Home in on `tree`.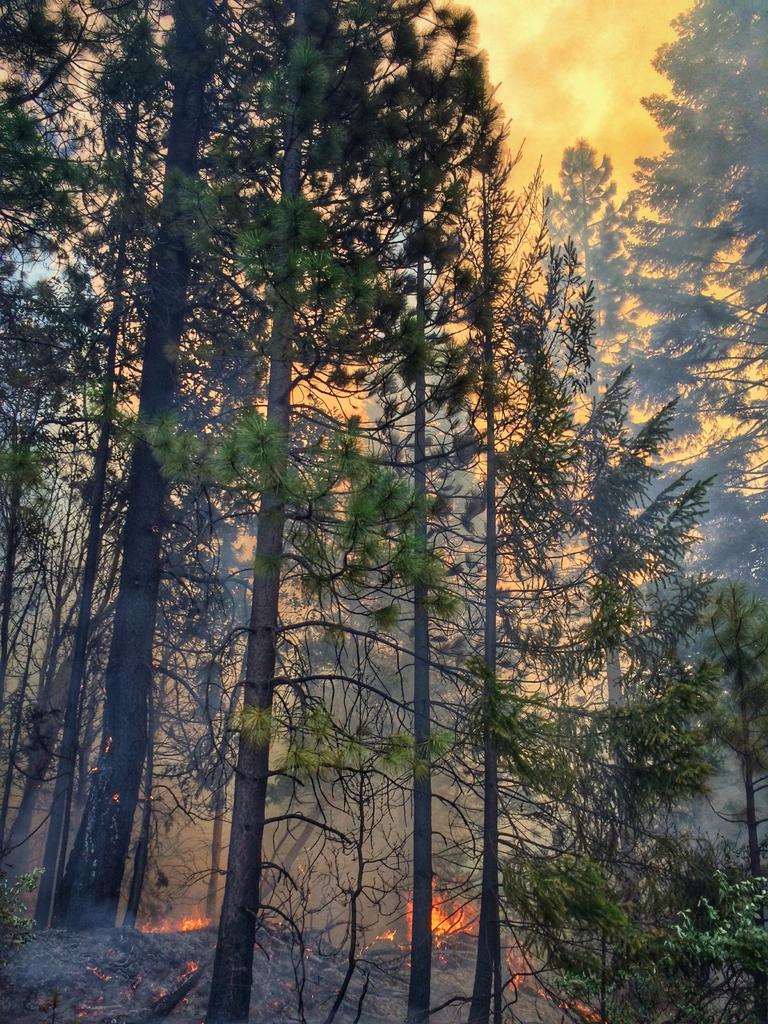
Homed in at locate(528, 106, 738, 1023).
